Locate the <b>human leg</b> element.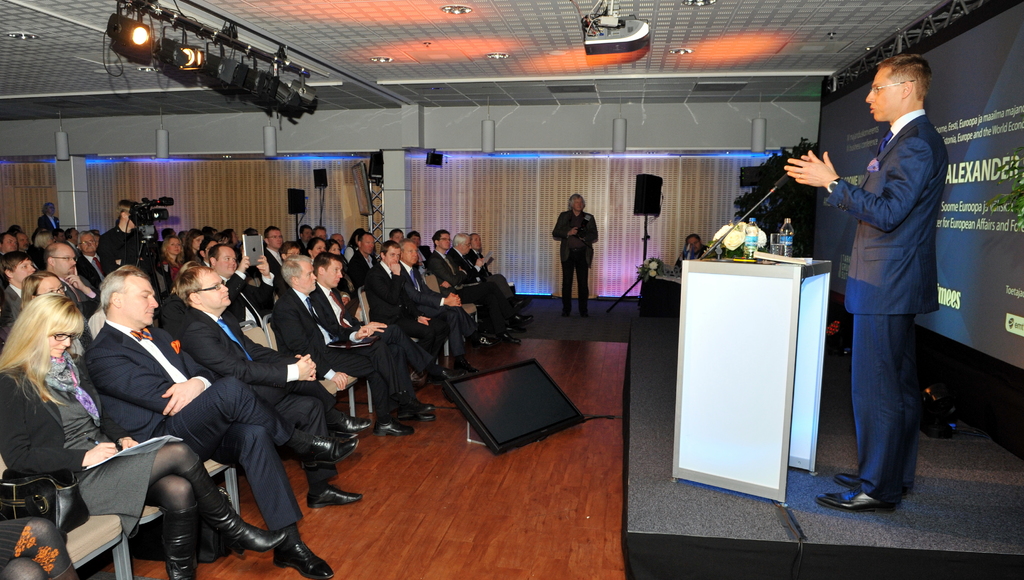
Element bbox: 582/257/587/303.
